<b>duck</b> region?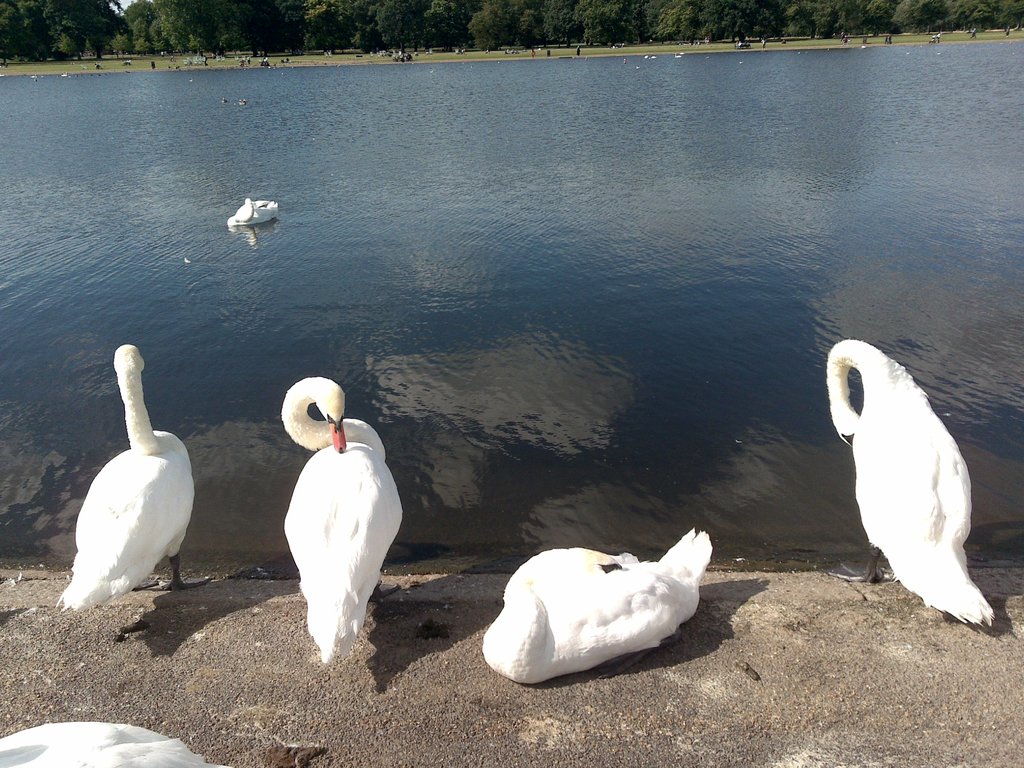
bbox(824, 337, 1008, 636)
